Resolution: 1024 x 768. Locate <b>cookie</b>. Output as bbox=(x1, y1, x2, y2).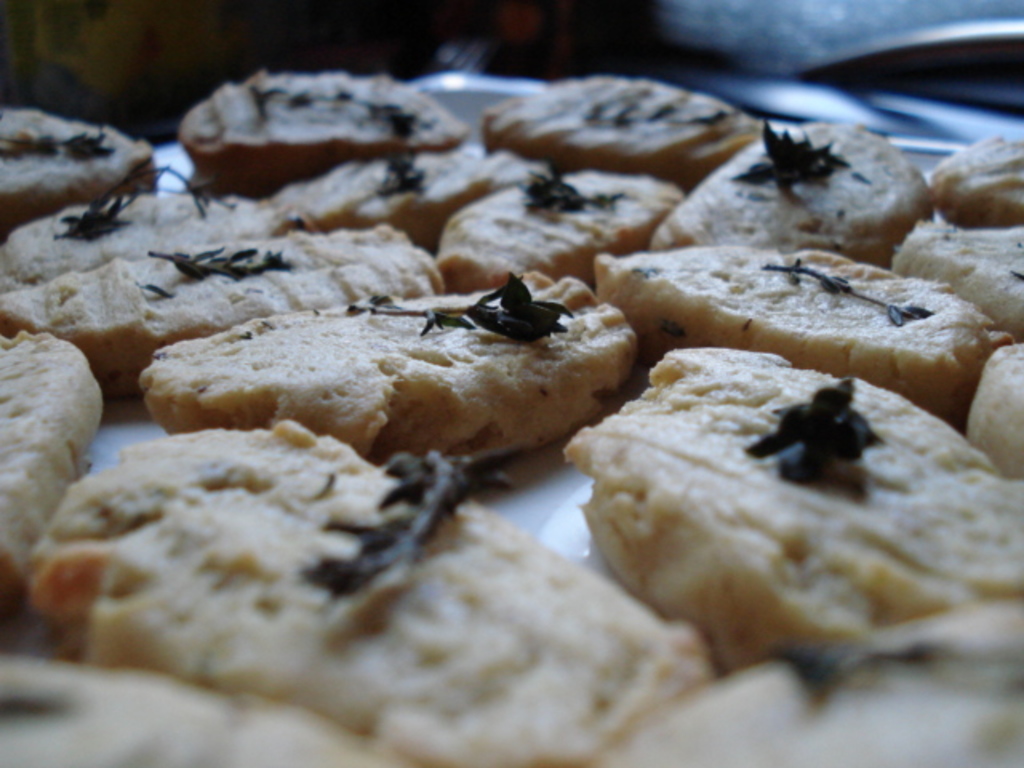
bbox=(32, 408, 710, 766).
